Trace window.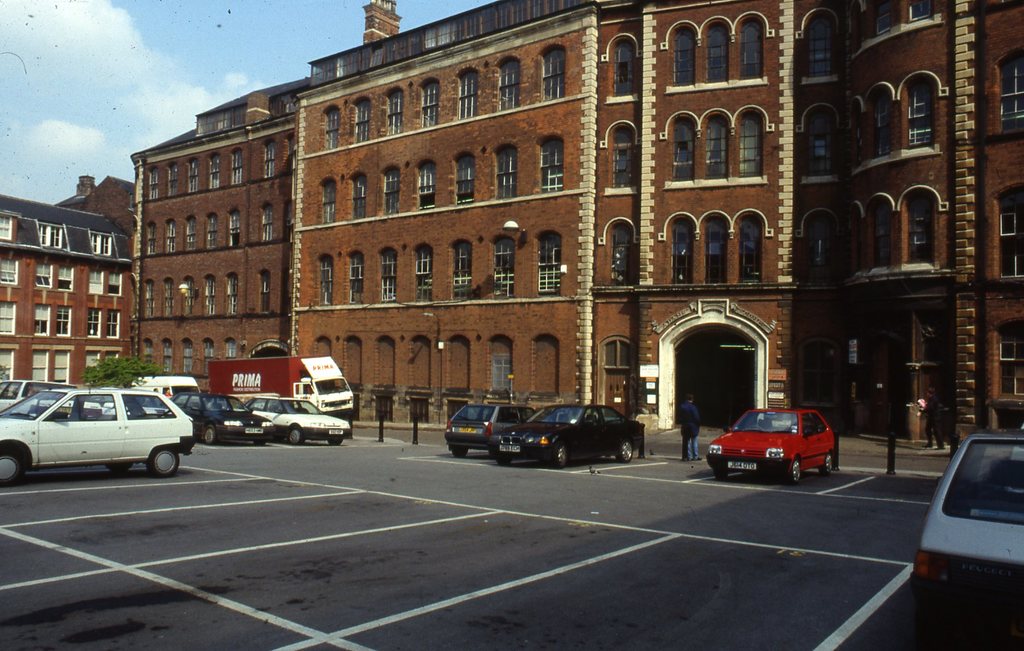
Traced to (x1=459, y1=67, x2=483, y2=120).
